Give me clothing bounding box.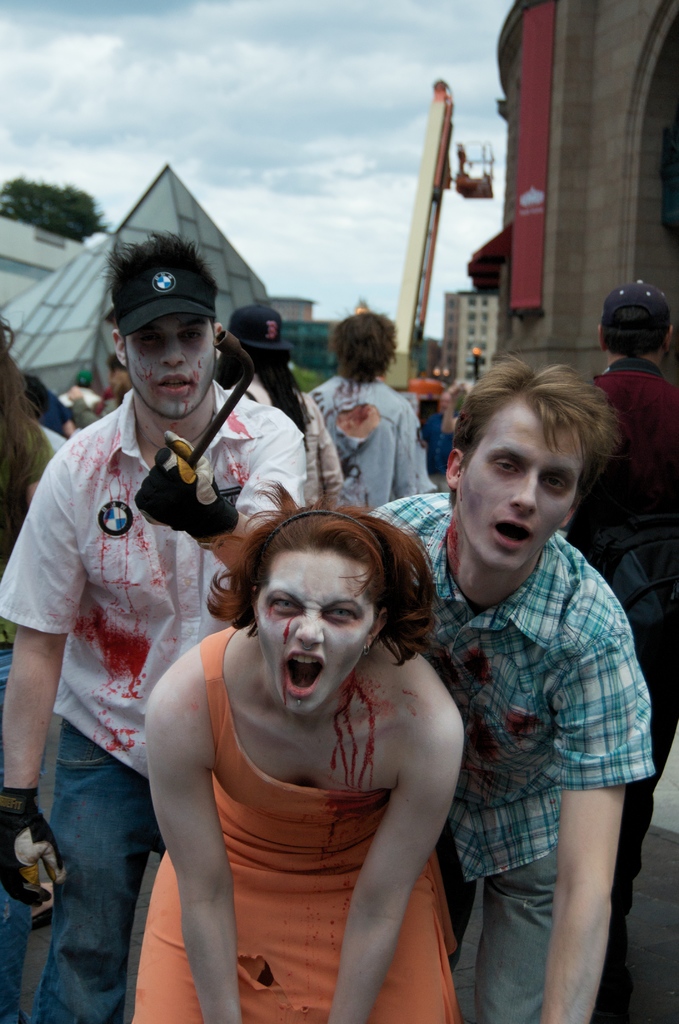
<box>318,376,435,514</box>.
